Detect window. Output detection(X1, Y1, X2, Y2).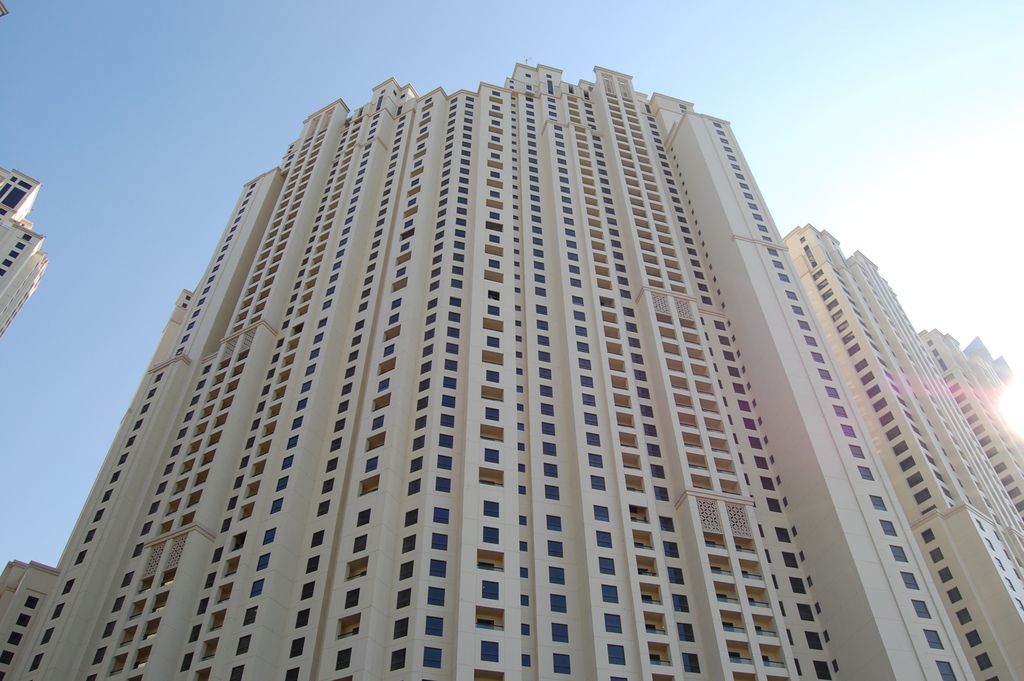
detection(487, 334, 499, 349).
